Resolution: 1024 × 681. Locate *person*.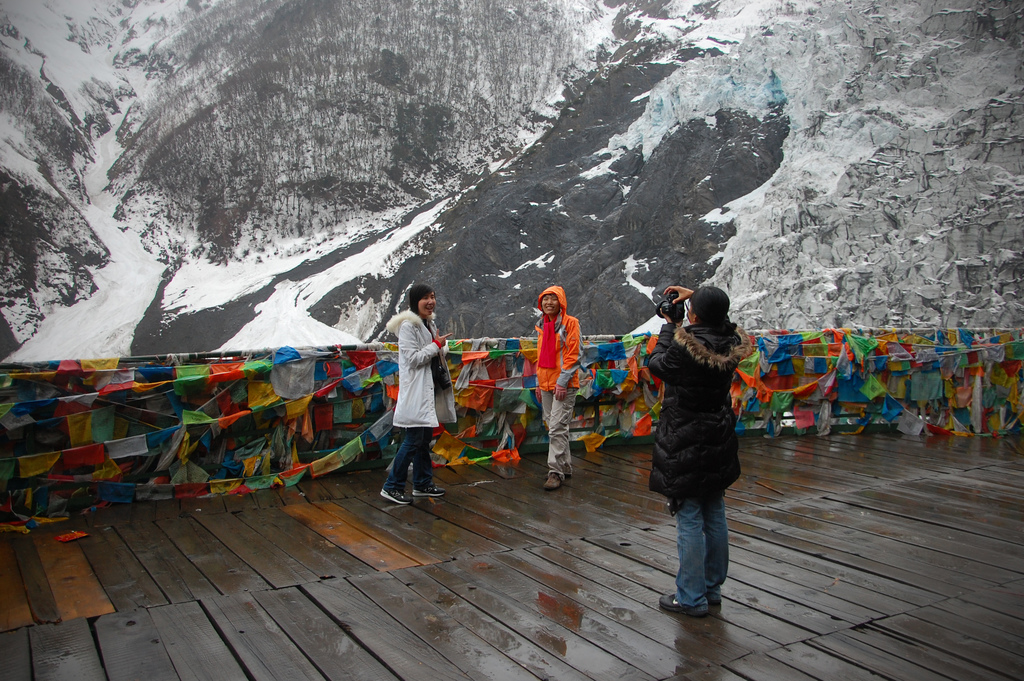
Rect(535, 277, 584, 482).
